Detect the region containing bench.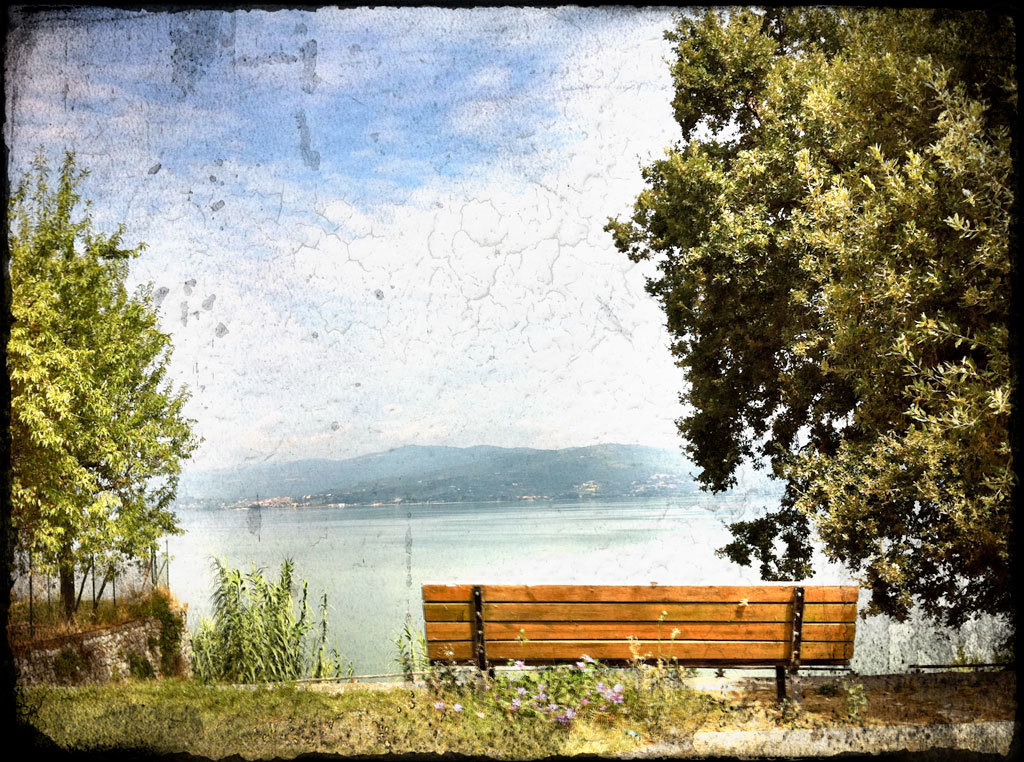
428, 578, 872, 712.
